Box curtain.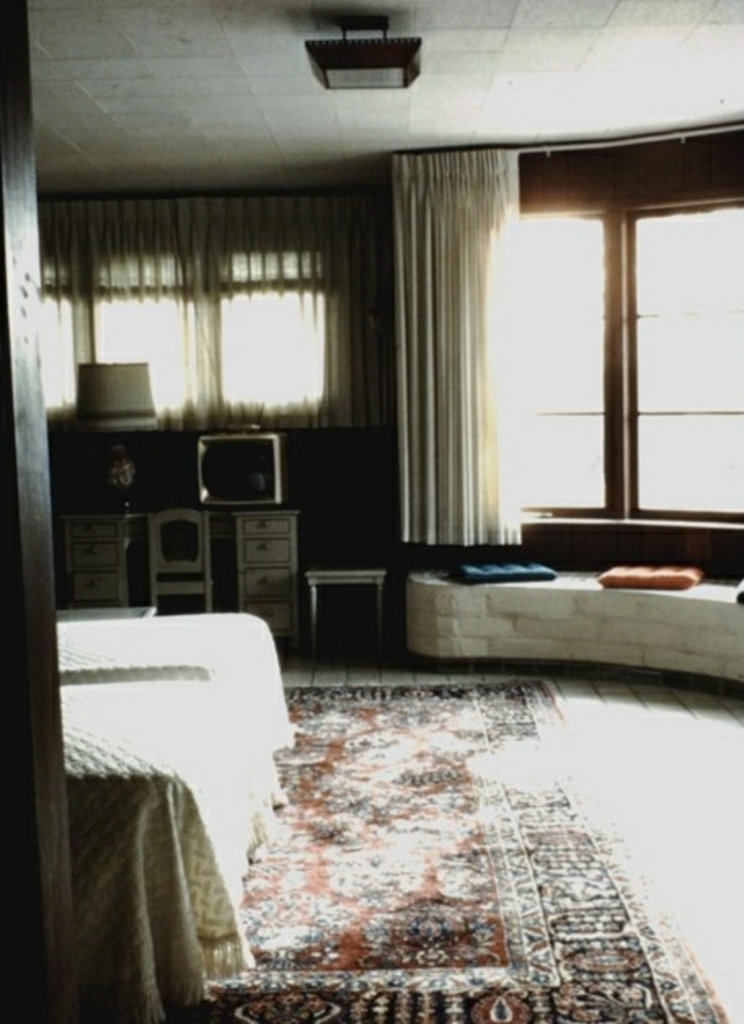
395, 152, 519, 550.
